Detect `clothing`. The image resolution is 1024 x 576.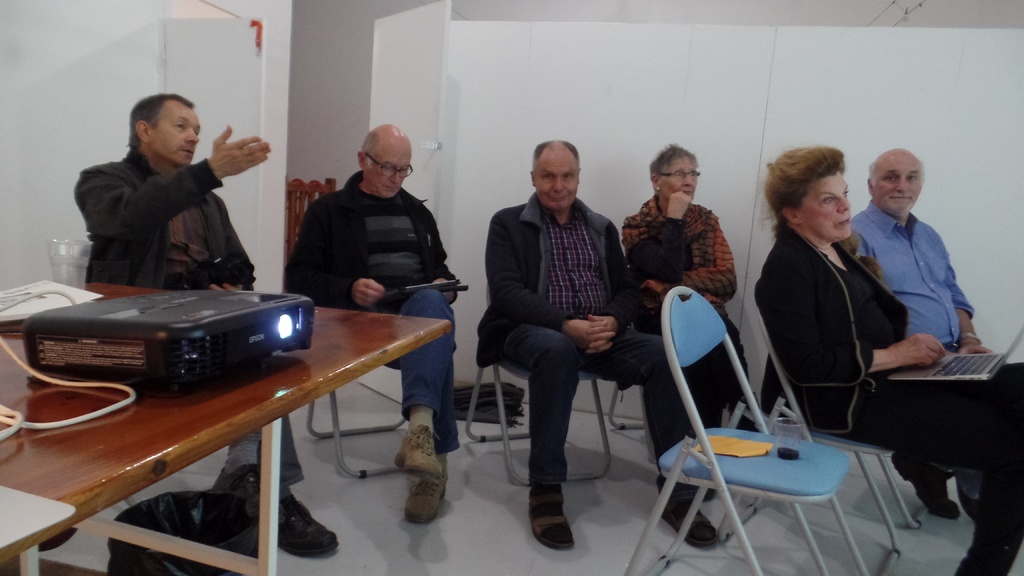
[x1=842, y1=209, x2=979, y2=380].
